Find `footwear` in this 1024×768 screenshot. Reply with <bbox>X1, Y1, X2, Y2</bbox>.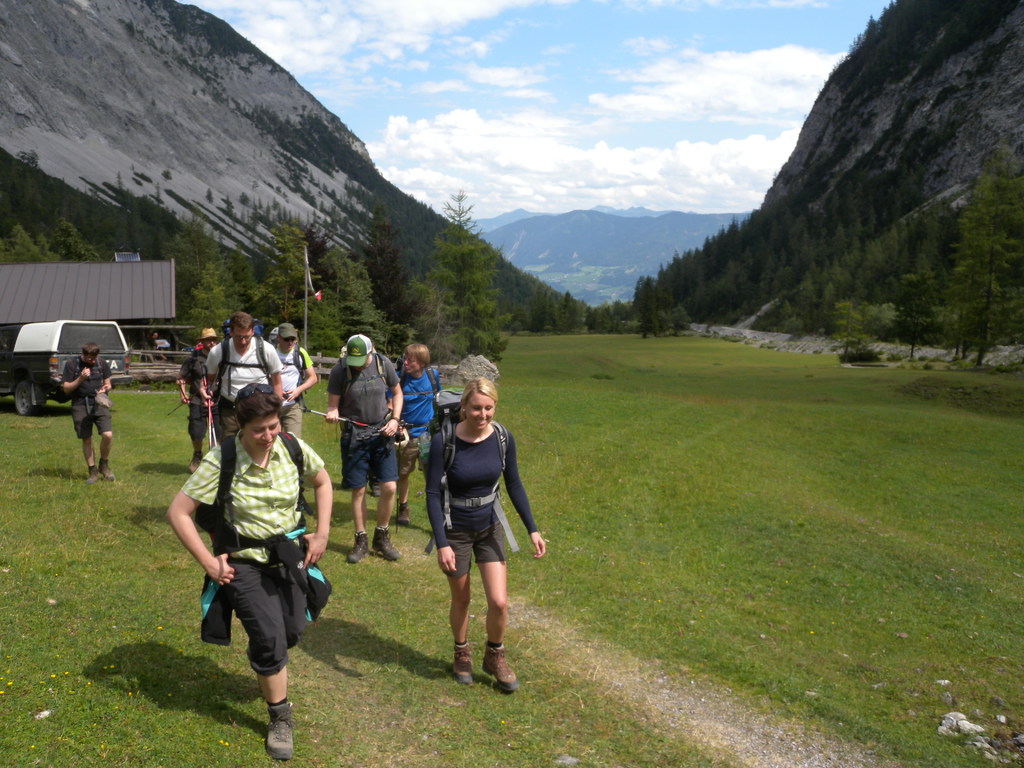
<bbox>392, 501, 411, 526</bbox>.
